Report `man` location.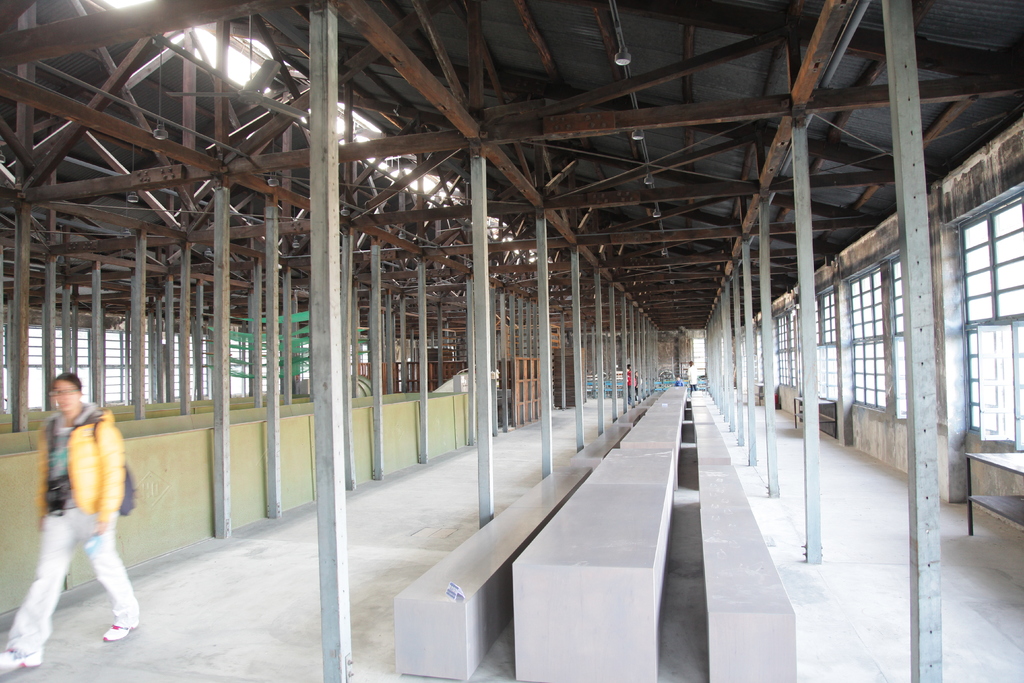
Report: bbox(14, 331, 144, 668).
